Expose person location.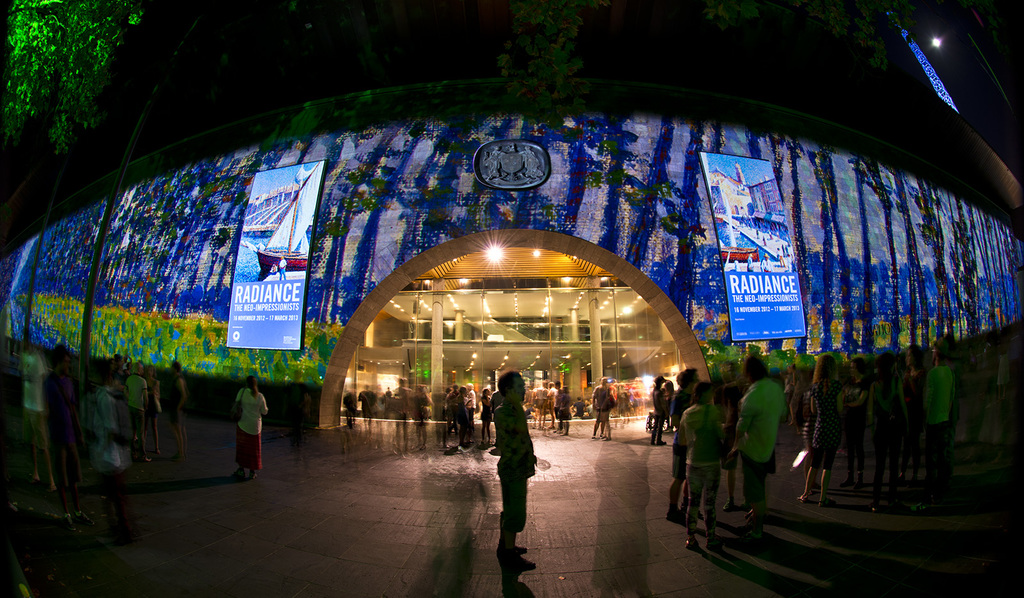
Exposed at {"left": 595, "top": 374, "right": 612, "bottom": 442}.
